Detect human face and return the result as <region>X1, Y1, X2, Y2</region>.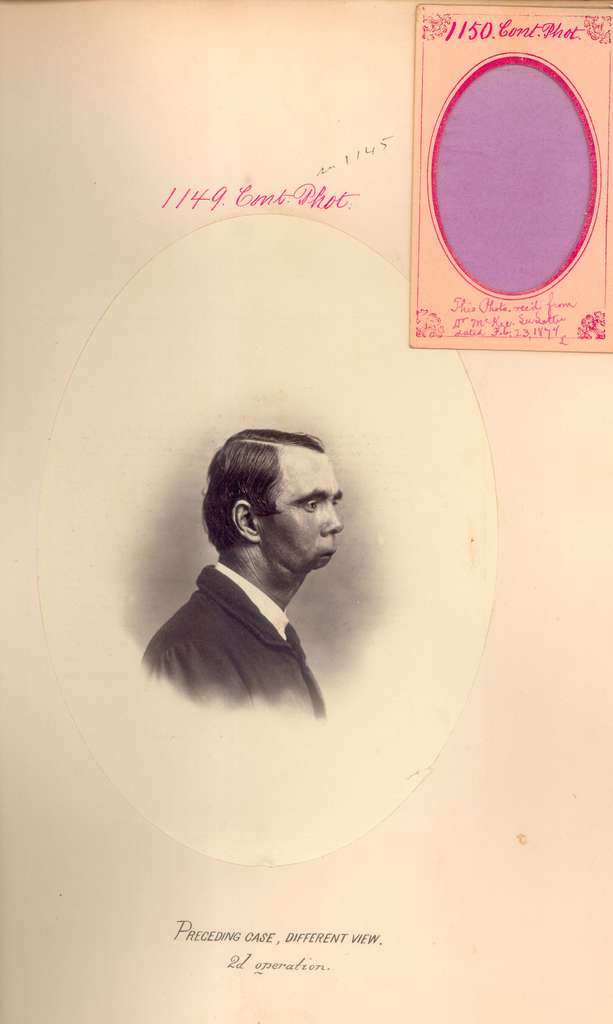
<region>257, 445, 346, 579</region>.
